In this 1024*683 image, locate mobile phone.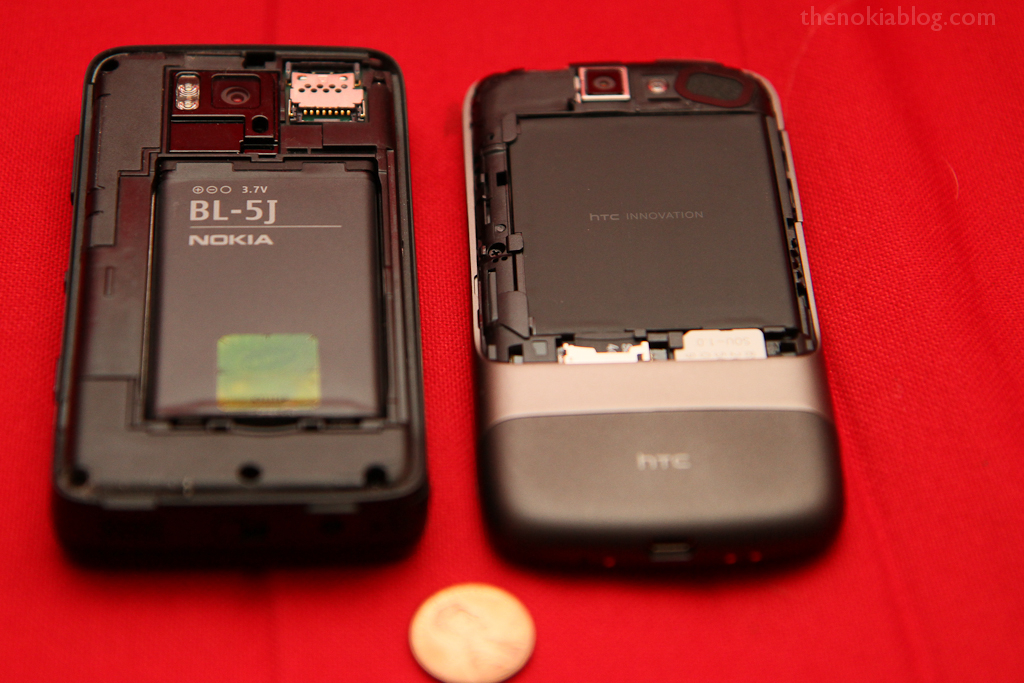
Bounding box: Rect(460, 56, 851, 576).
